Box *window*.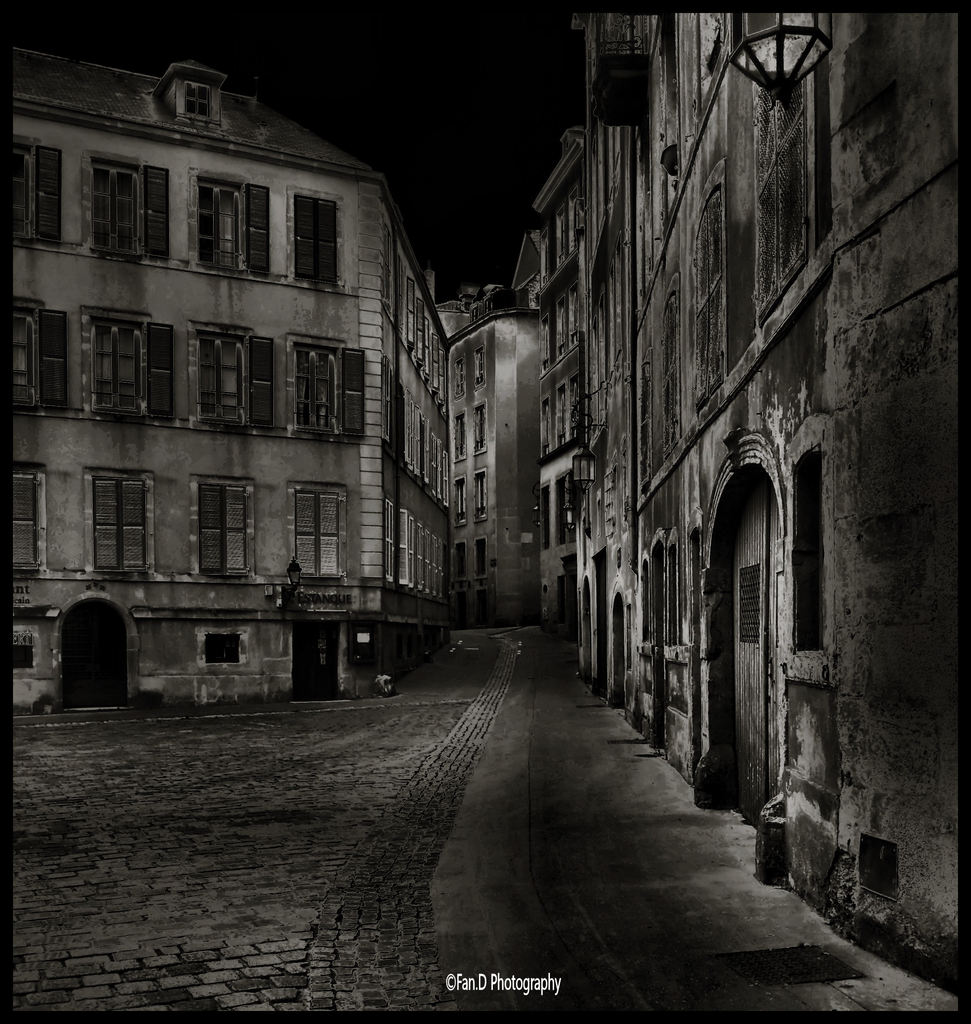
(x1=90, y1=319, x2=149, y2=412).
